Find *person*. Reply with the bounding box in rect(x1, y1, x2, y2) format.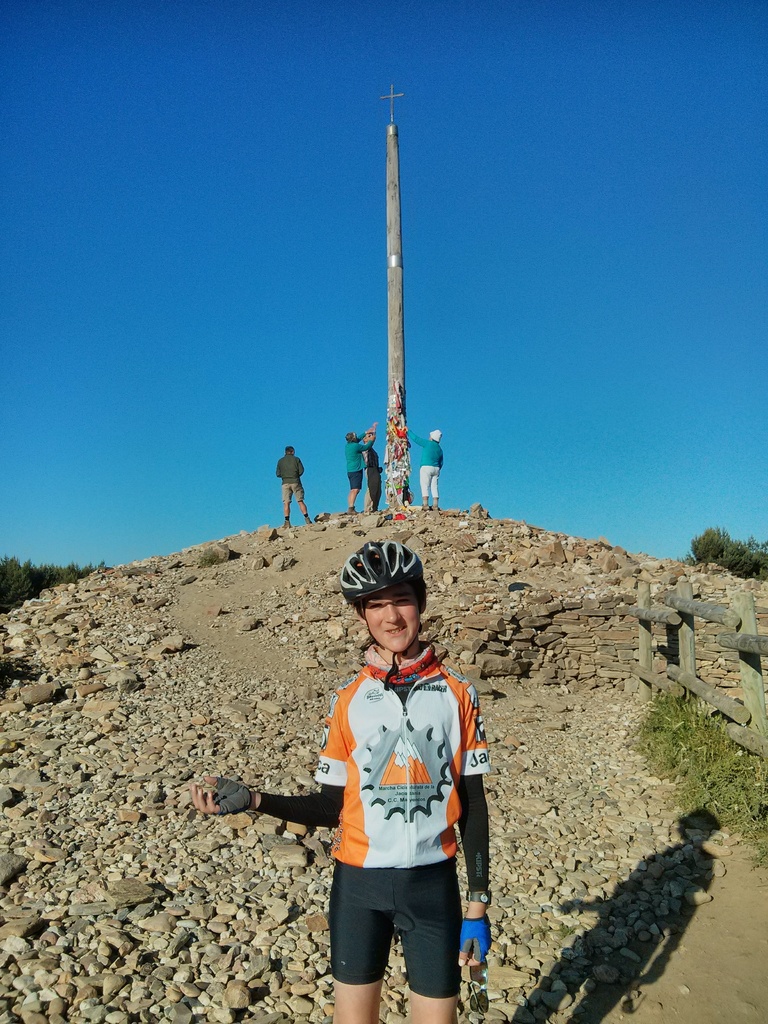
rect(385, 420, 407, 518).
